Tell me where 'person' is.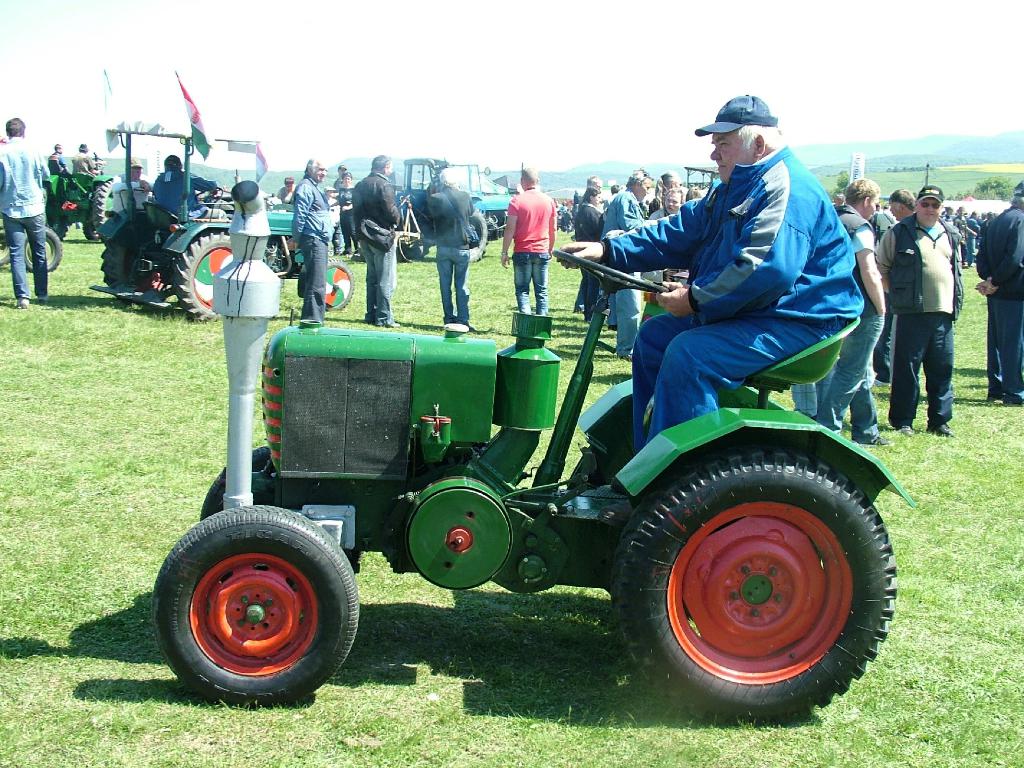
'person' is at rect(499, 166, 558, 325).
